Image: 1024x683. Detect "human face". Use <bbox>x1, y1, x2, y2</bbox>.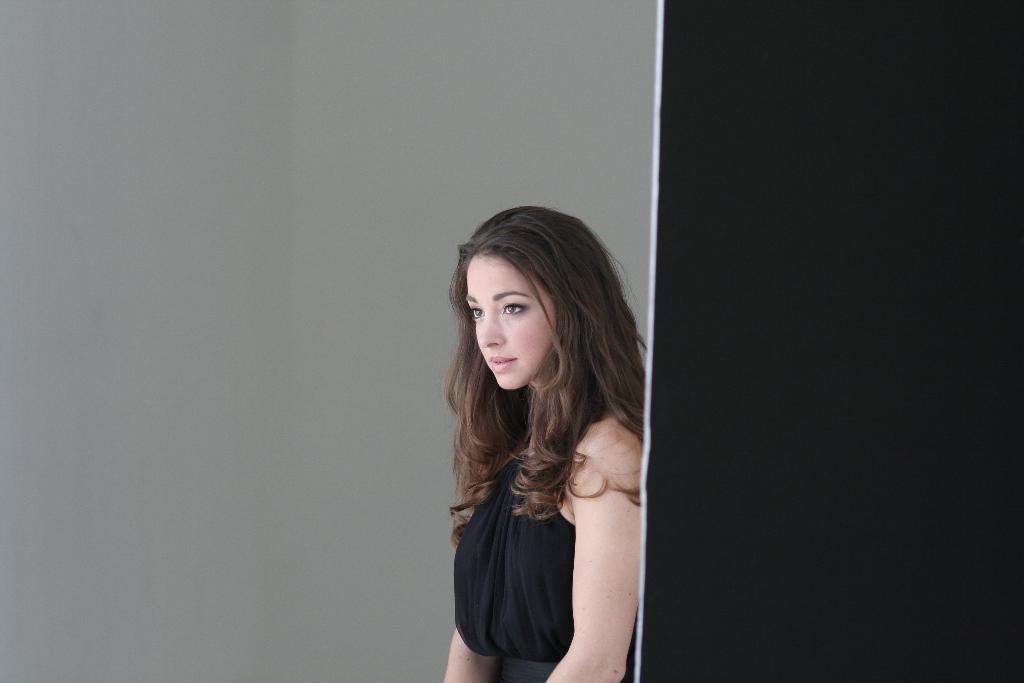
<bbox>466, 254, 556, 389</bbox>.
